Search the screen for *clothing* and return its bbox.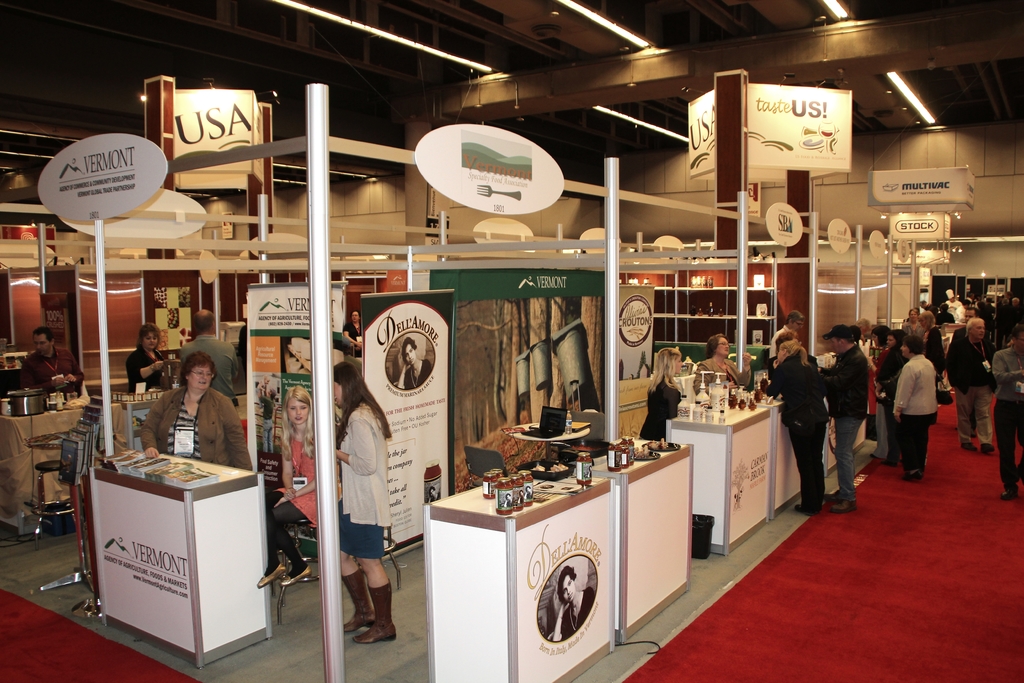
Found: 341 319 364 358.
